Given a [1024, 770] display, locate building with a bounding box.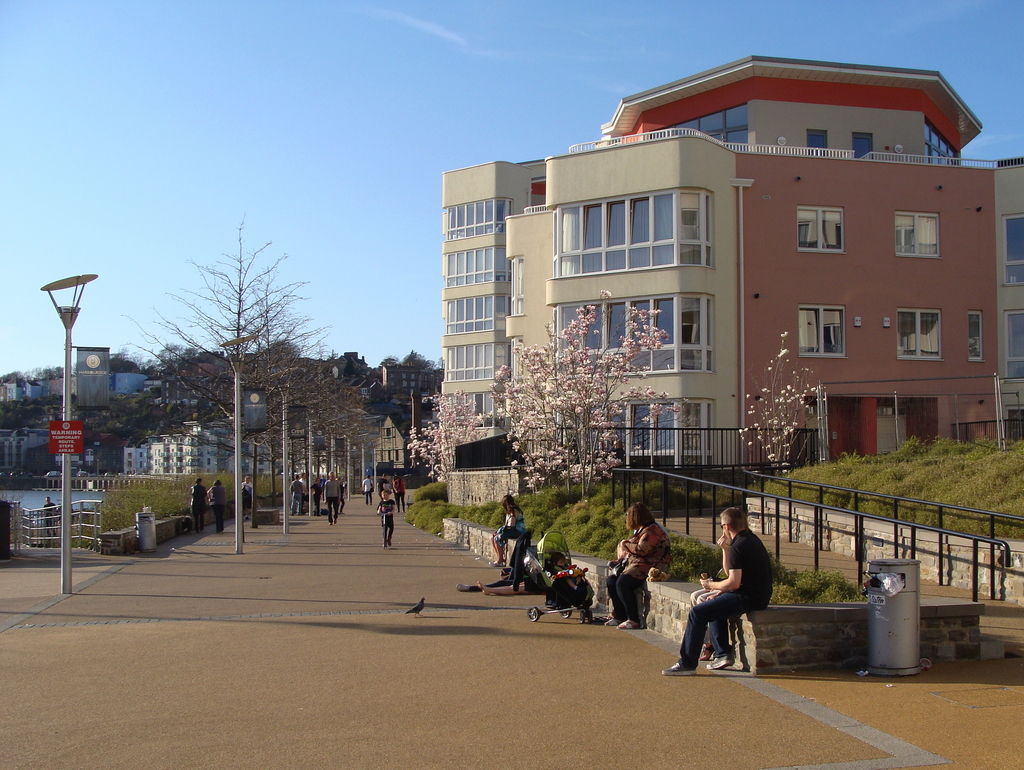
Located: {"left": 438, "top": 55, "right": 1023, "bottom": 490}.
